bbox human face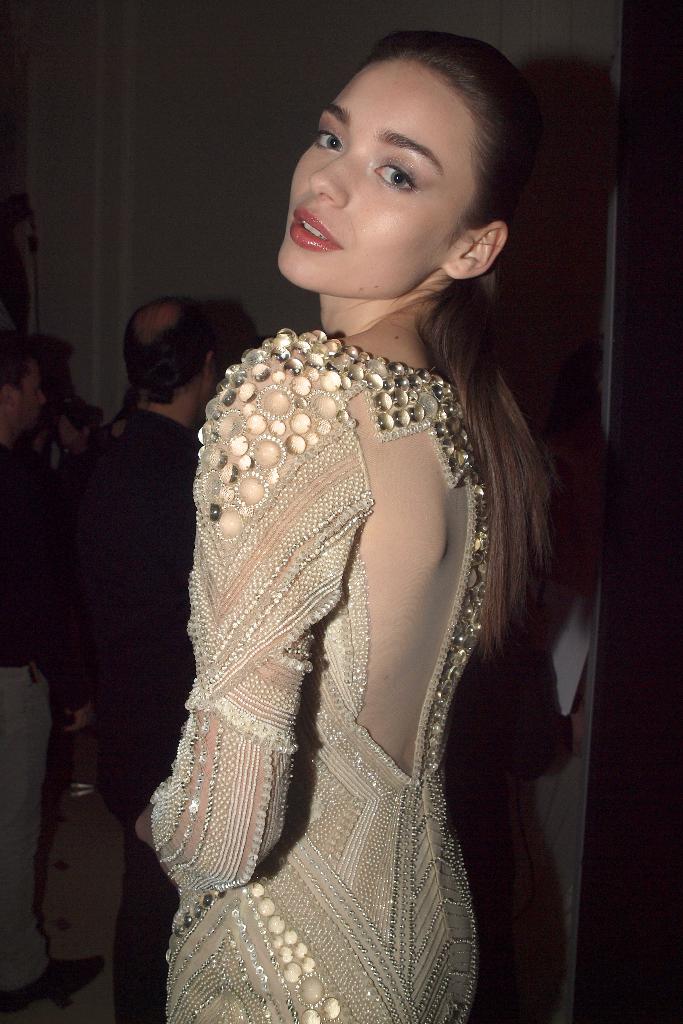
region(15, 349, 47, 426)
